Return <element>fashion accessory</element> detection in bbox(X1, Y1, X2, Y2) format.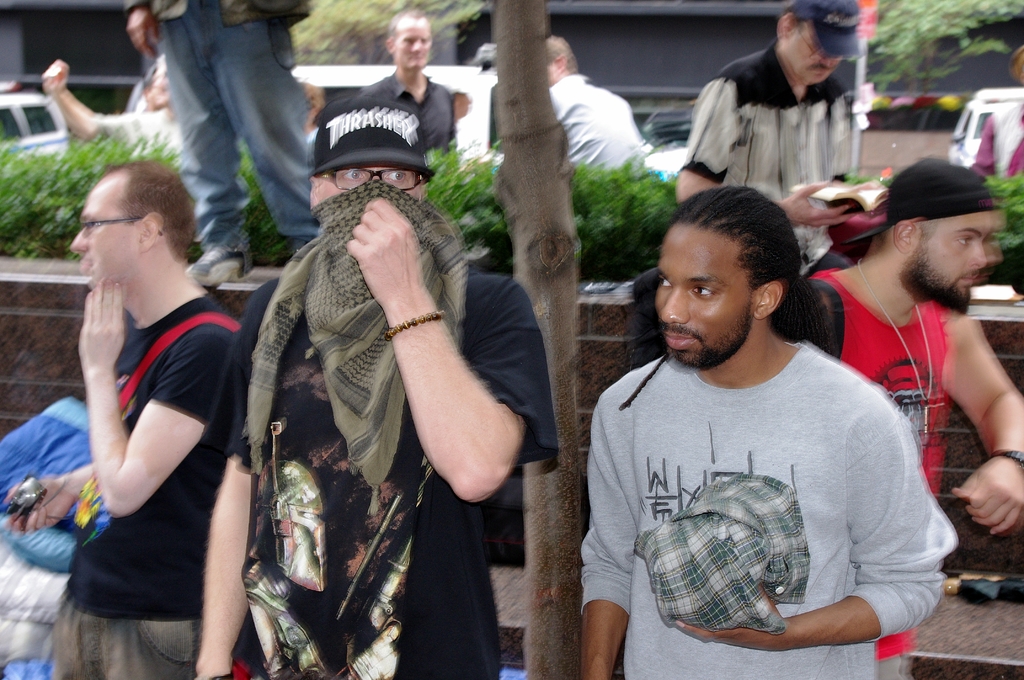
bbox(304, 86, 445, 181).
